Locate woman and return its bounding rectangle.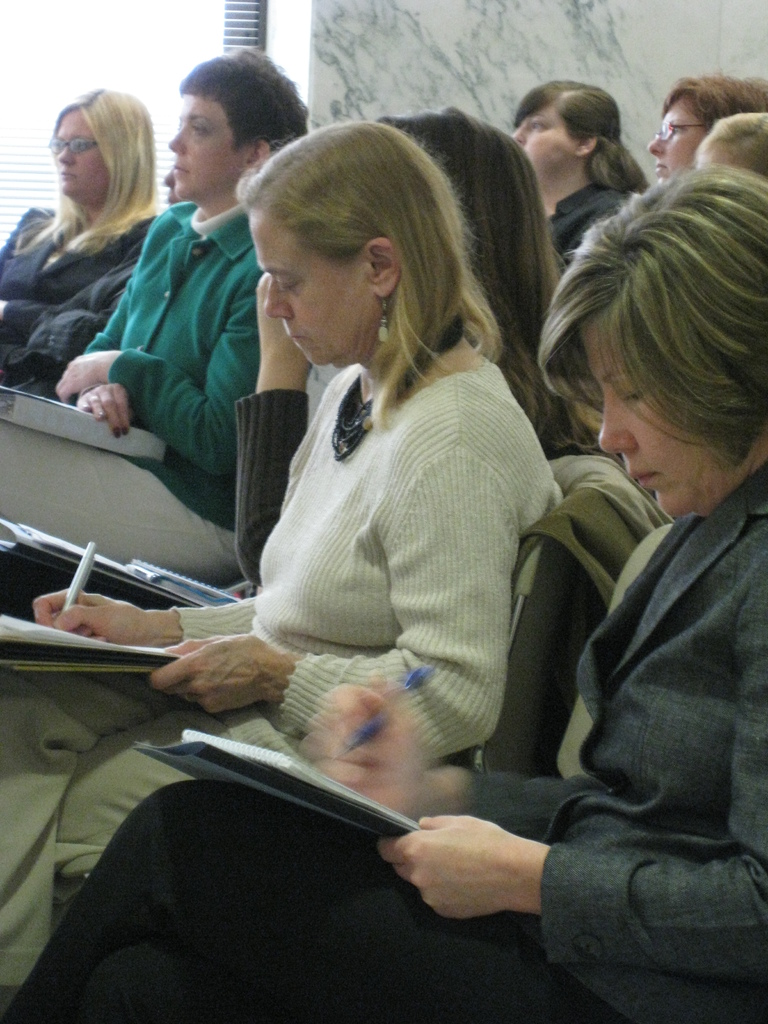
509,72,662,275.
